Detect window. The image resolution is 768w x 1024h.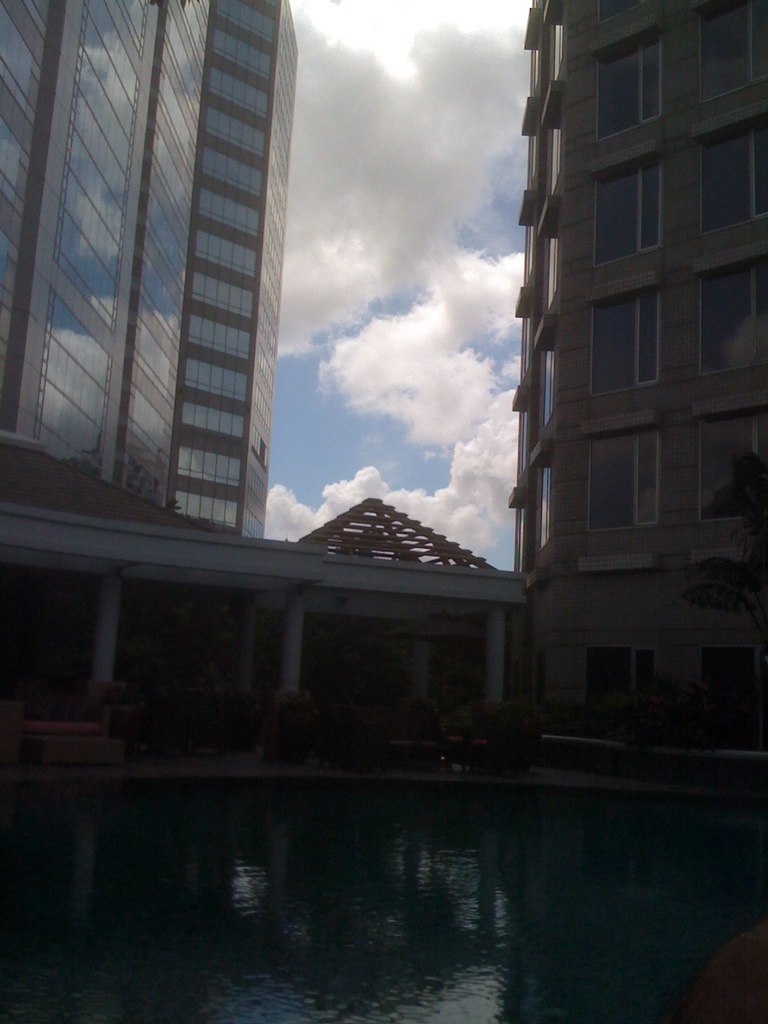
<box>518,9,539,130</box>.
